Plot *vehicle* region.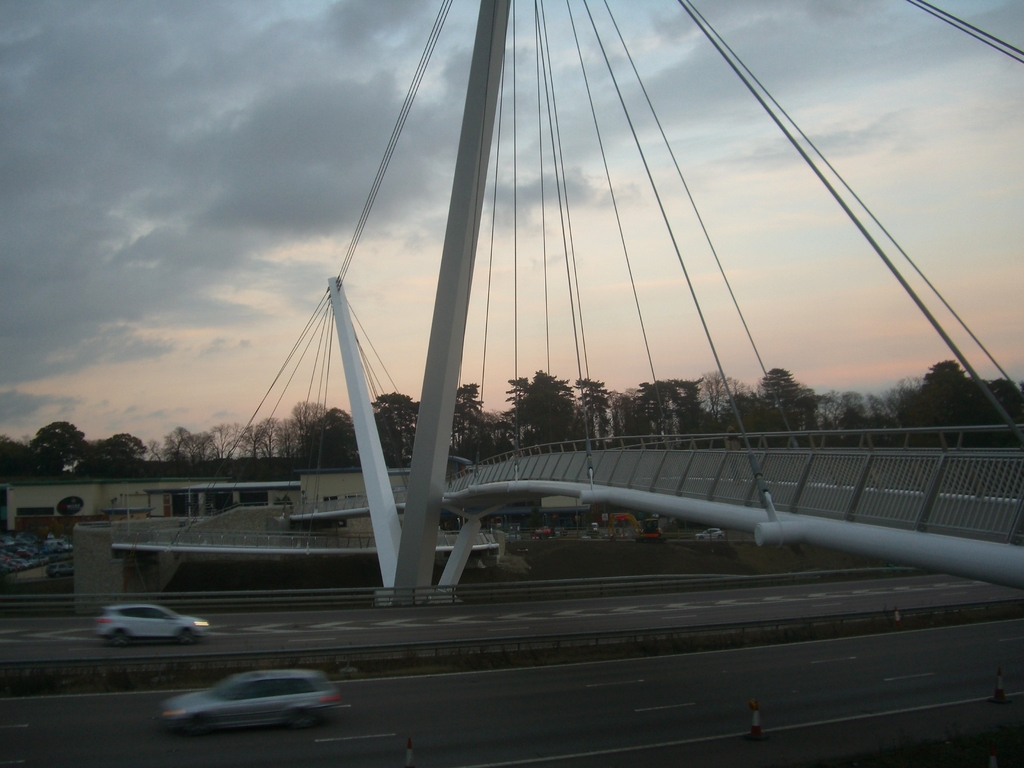
Plotted at x1=535 y1=529 x2=572 y2=542.
